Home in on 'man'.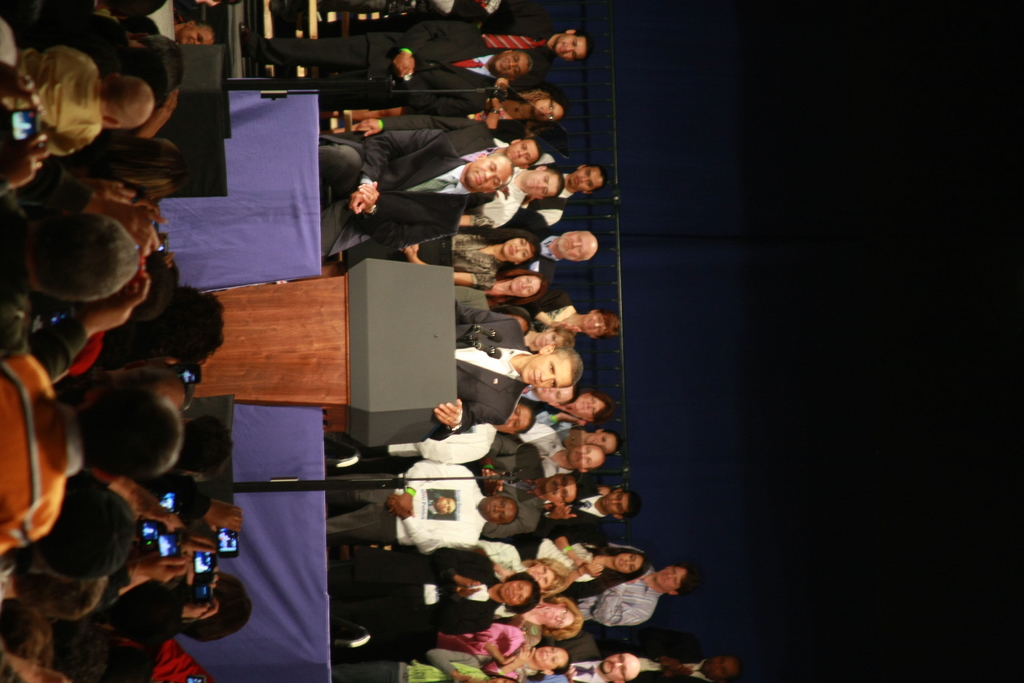
Homed in at (446, 6, 594, 83).
